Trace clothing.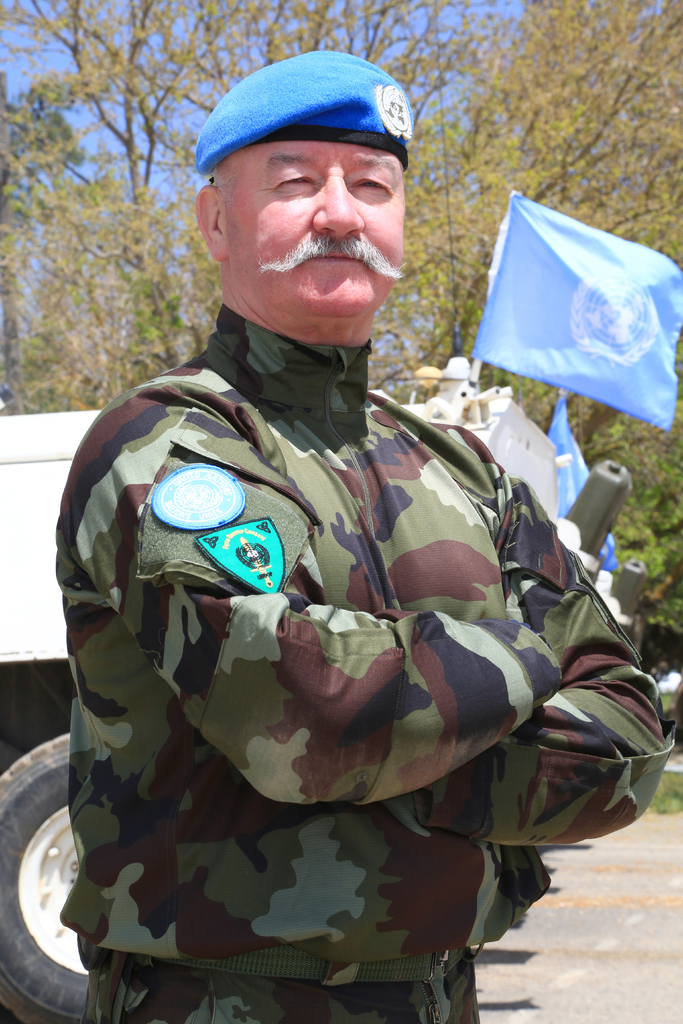
Traced to [55,237,654,1023].
